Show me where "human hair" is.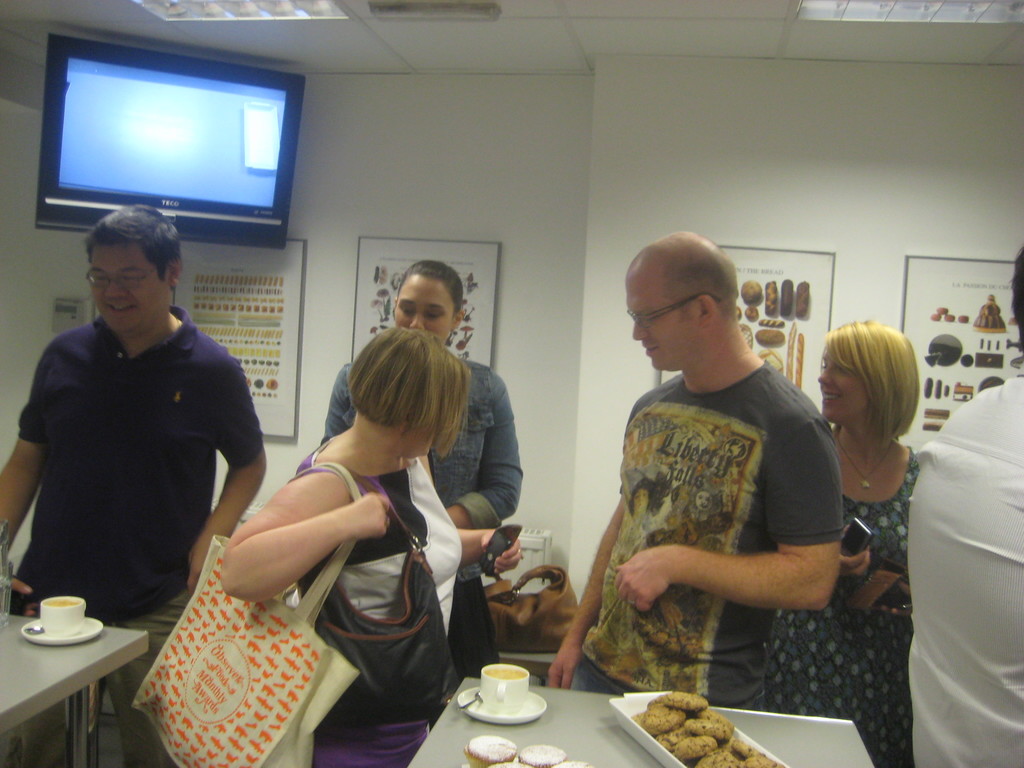
"human hair" is at locate(820, 322, 924, 442).
